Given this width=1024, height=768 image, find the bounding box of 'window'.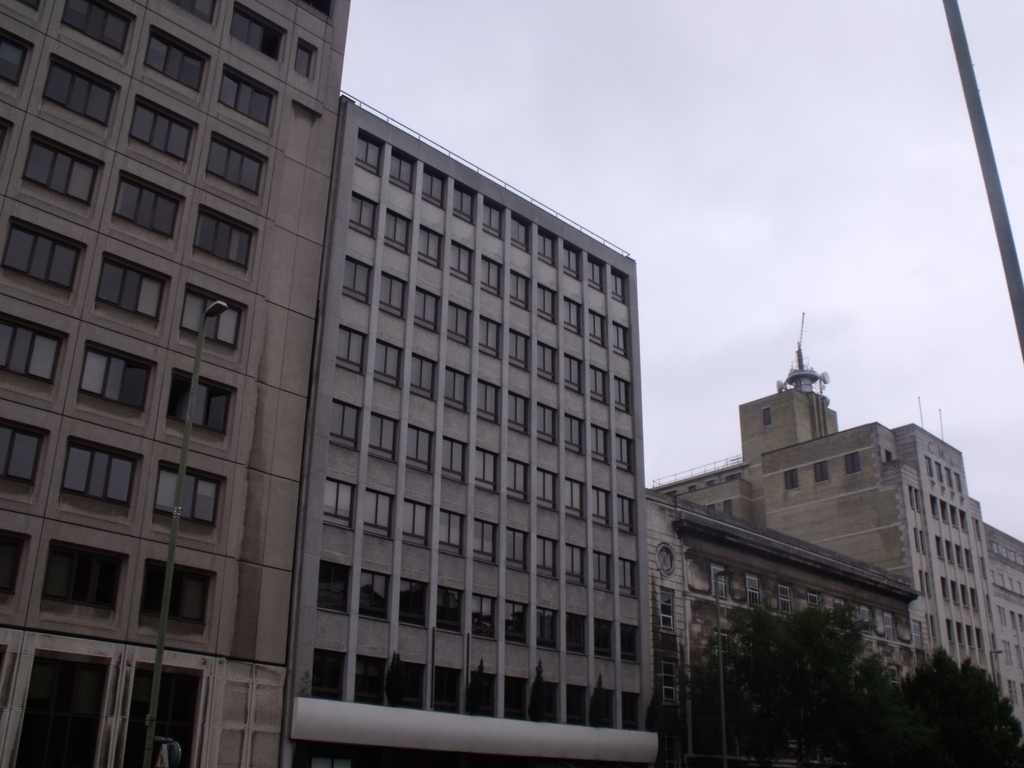
619, 556, 634, 596.
